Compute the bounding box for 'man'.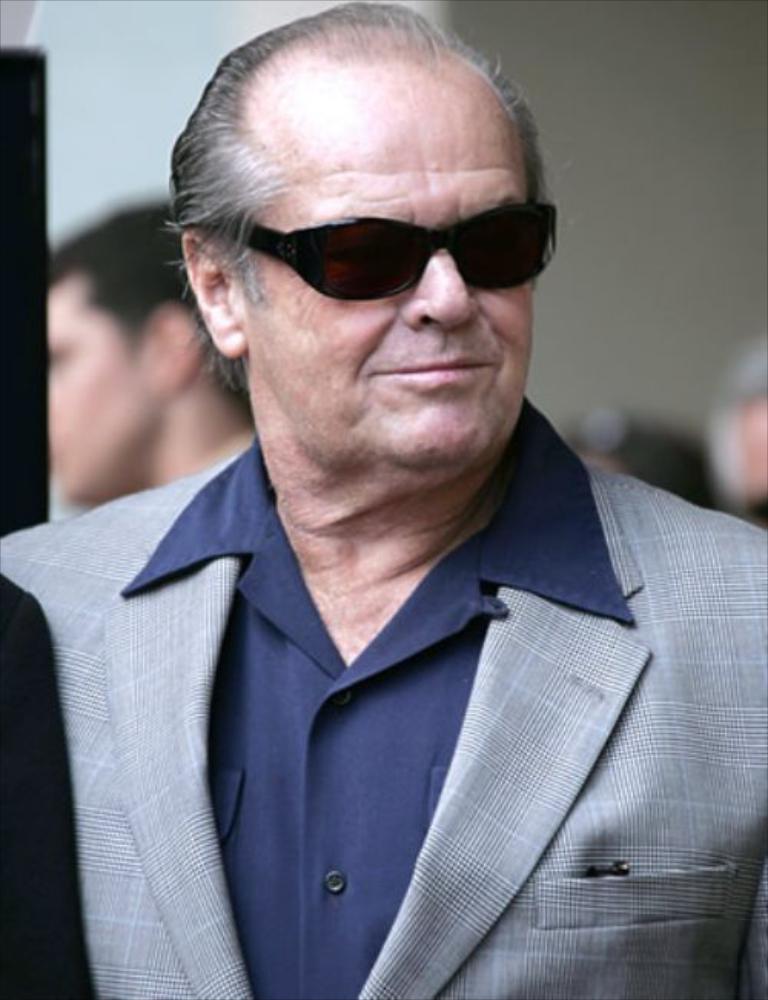
(x1=48, y1=35, x2=746, y2=994).
